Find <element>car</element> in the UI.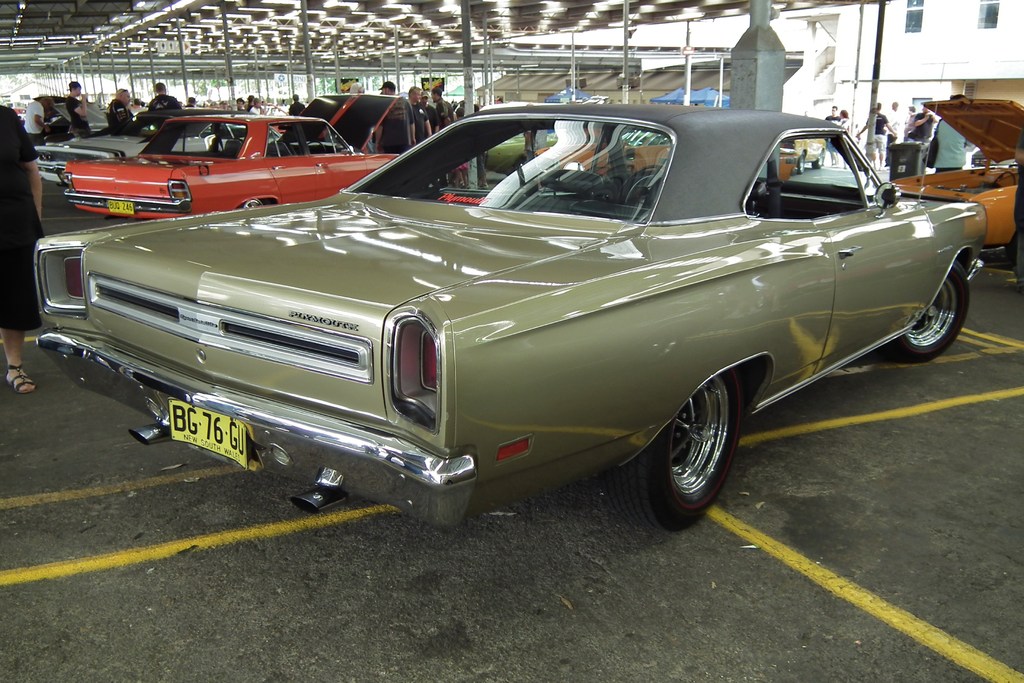
UI element at l=477, t=131, r=555, b=178.
